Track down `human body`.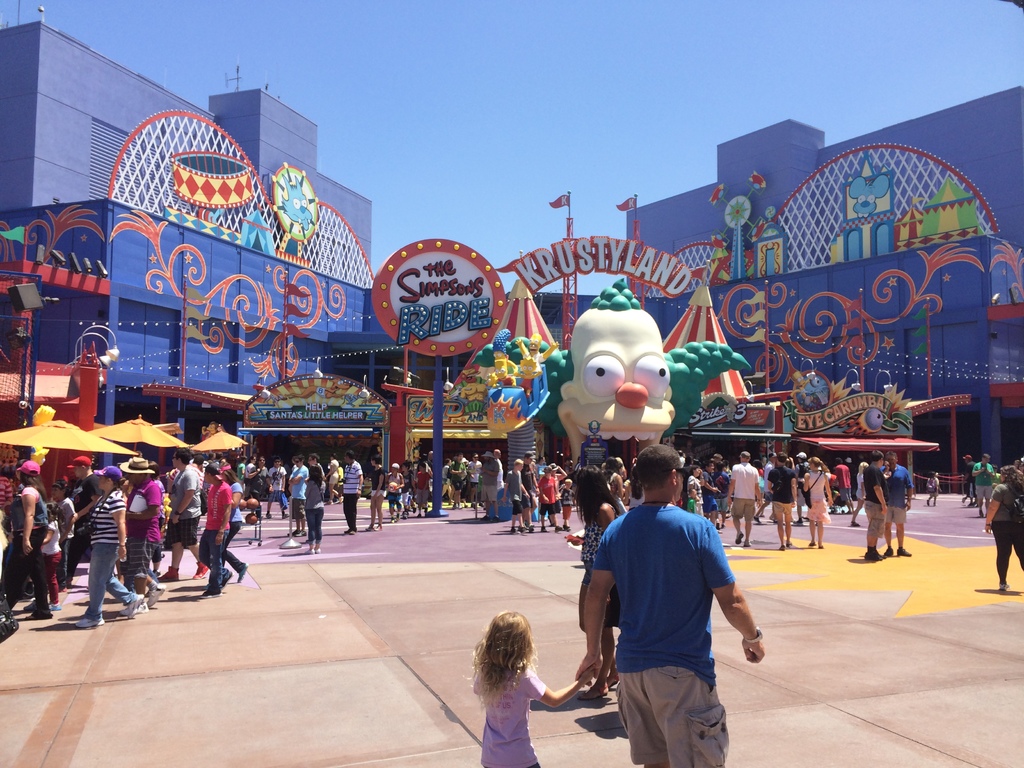
Tracked to bbox=[267, 457, 289, 520].
